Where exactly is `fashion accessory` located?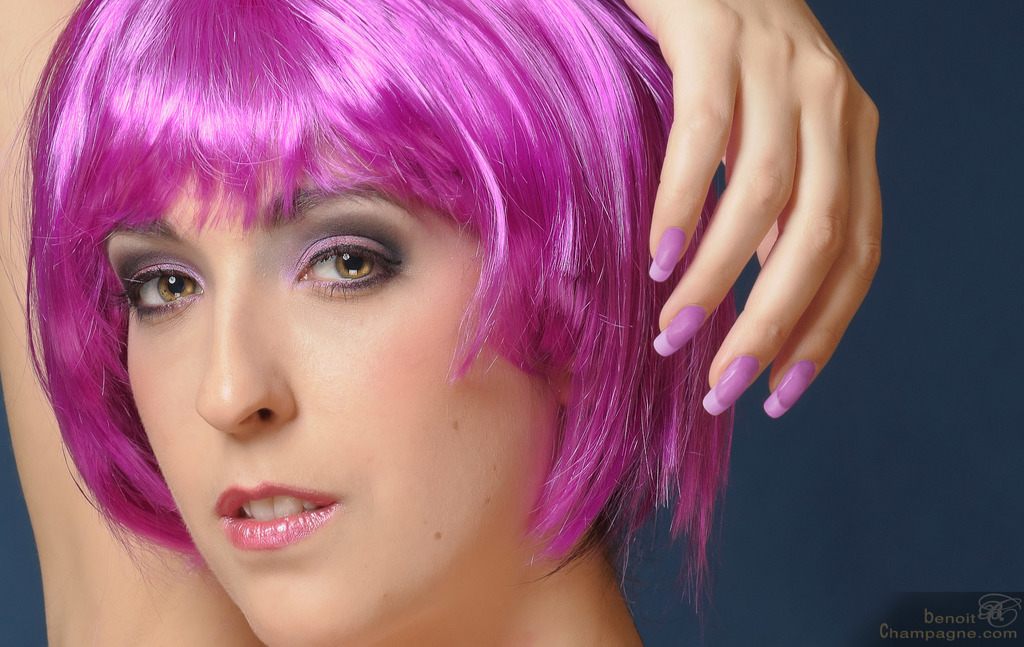
Its bounding box is (left=651, top=302, right=703, bottom=352).
